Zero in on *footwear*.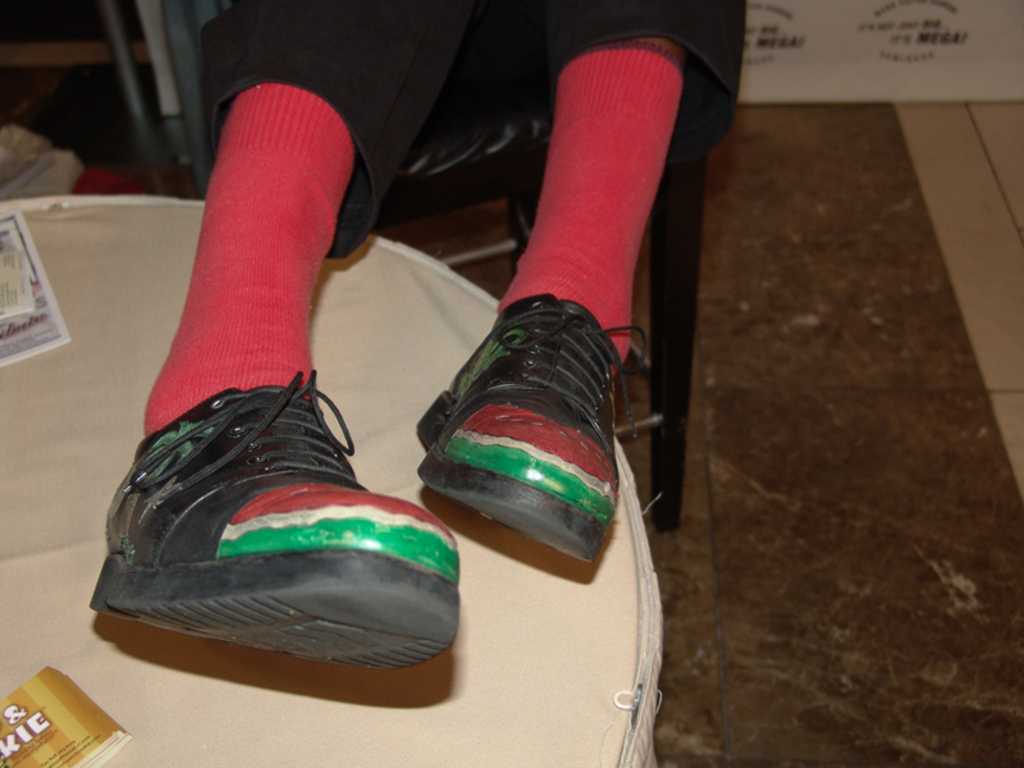
Zeroed in: (x1=91, y1=365, x2=460, y2=678).
